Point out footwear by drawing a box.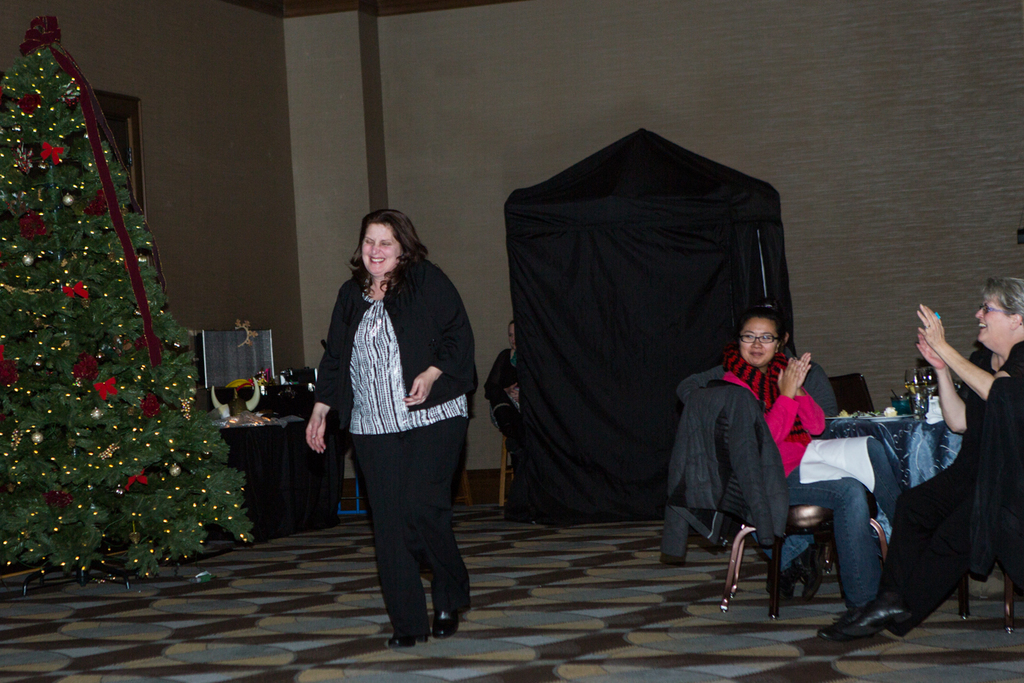
rect(796, 547, 820, 601).
